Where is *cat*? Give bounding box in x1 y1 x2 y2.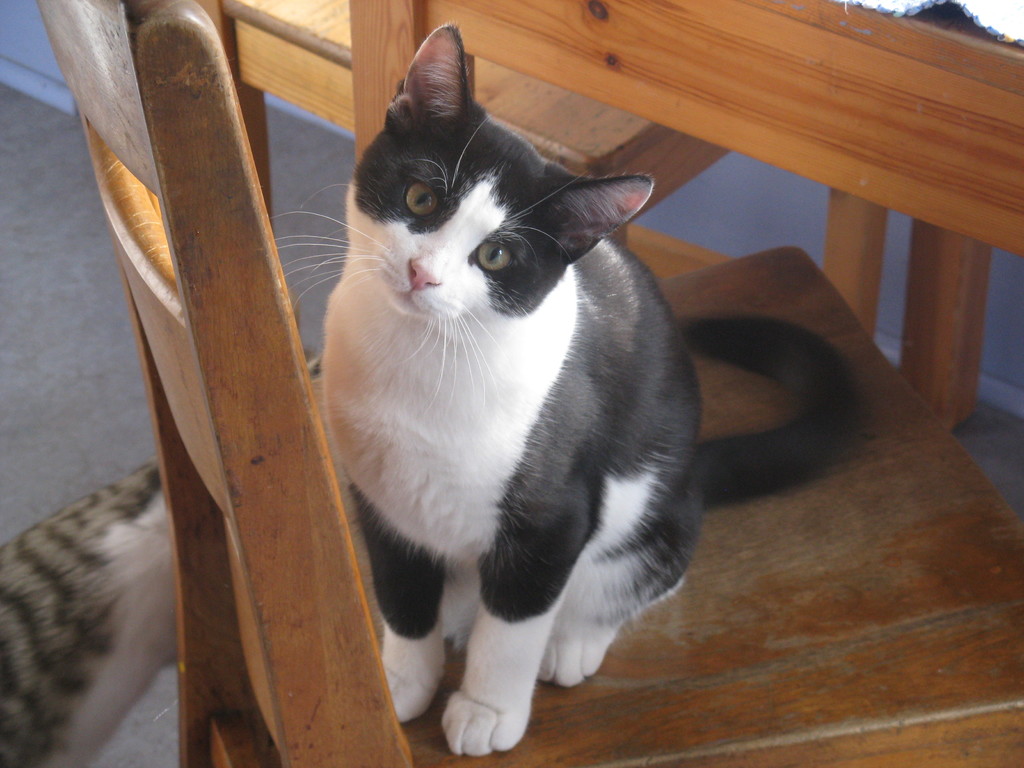
278 18 870 761.
